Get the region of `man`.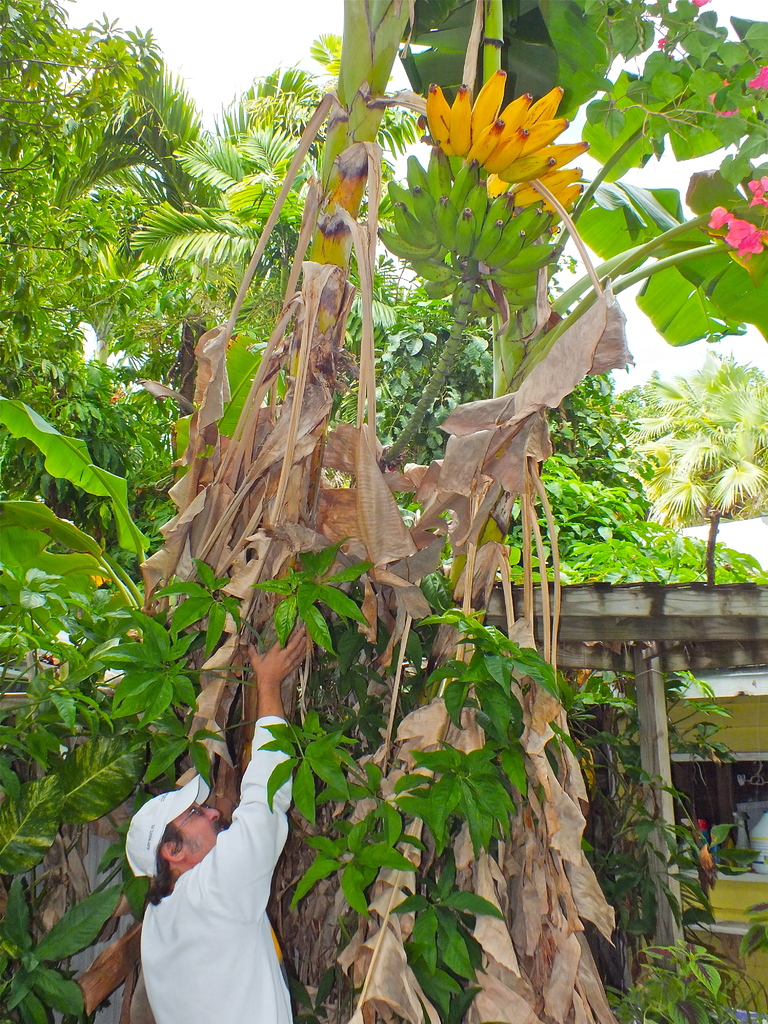
122 621 306 1023.
